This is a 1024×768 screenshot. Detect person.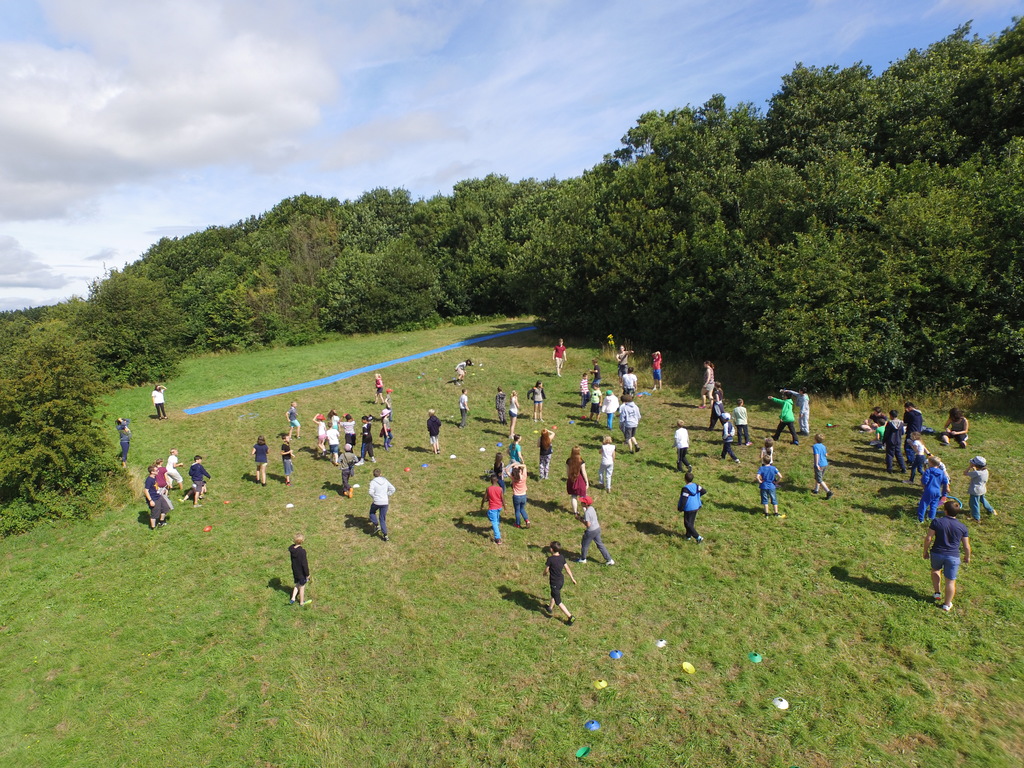
550,340,568,378.
